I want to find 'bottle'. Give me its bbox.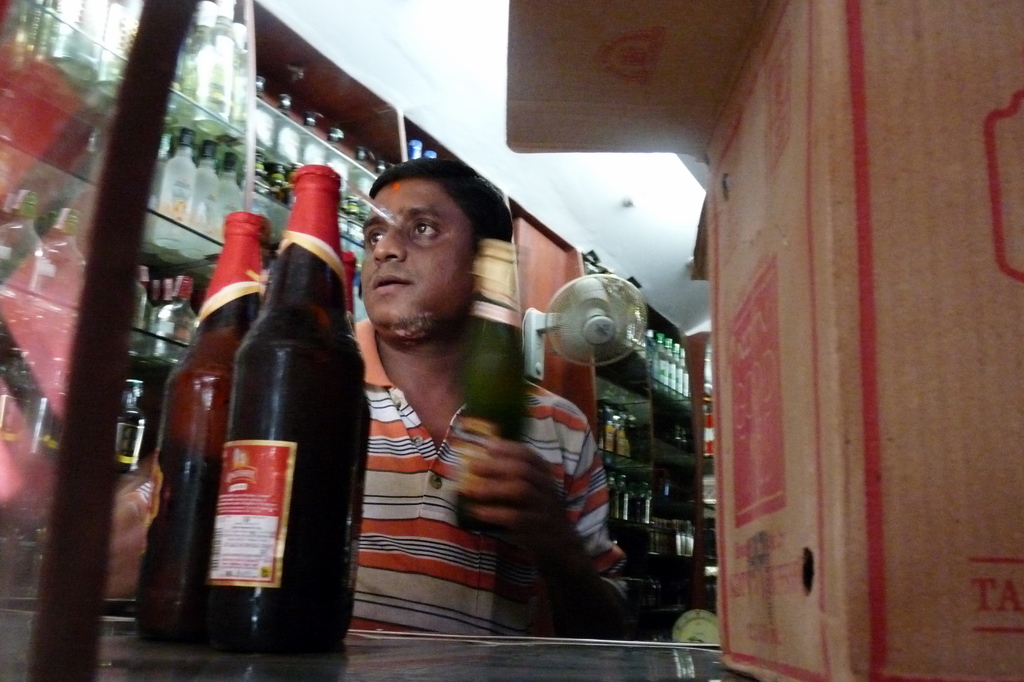
box=[649, 328, 659, 386].
